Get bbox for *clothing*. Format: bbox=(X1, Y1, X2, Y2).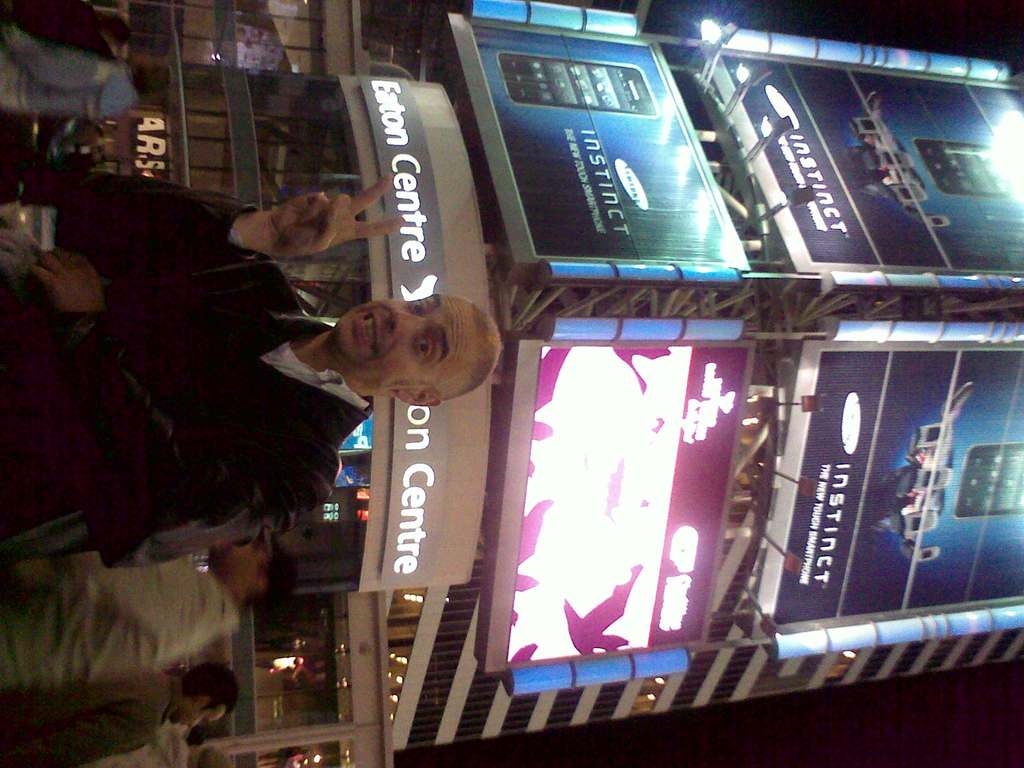
bbox=(0, 0, 122, 61).
